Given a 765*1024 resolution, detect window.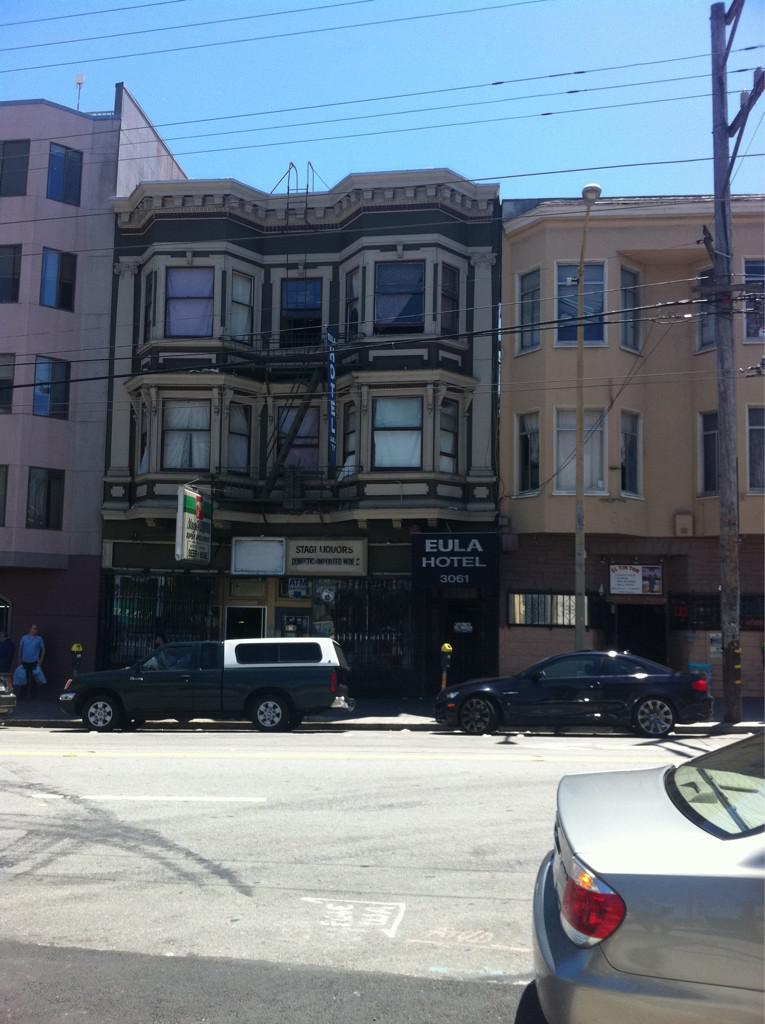
(left=121, top=394, right=247, bottom=479).
